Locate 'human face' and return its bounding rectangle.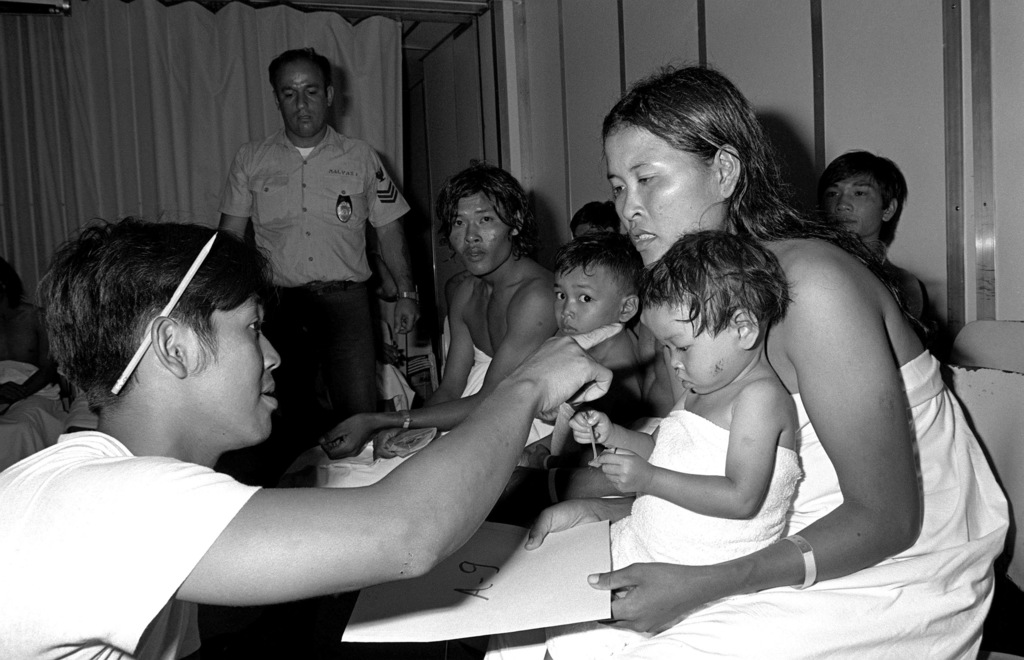
<box>184,287,283,447</box>.
